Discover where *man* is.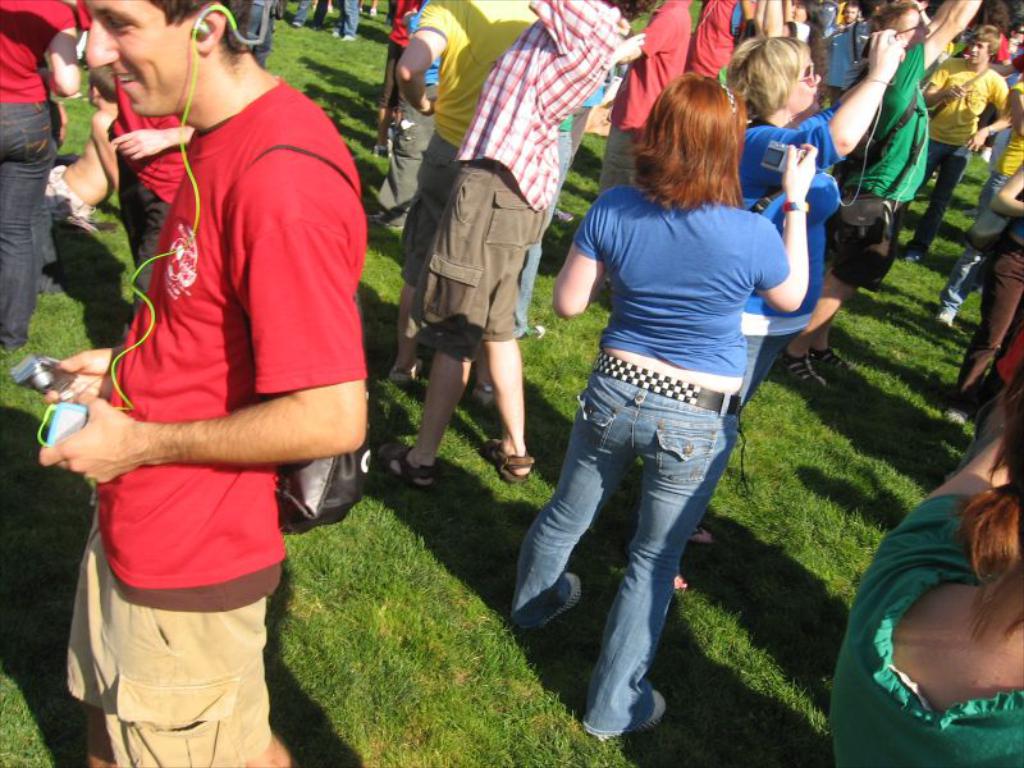
Discovered at [774, 0, 983, 392].
